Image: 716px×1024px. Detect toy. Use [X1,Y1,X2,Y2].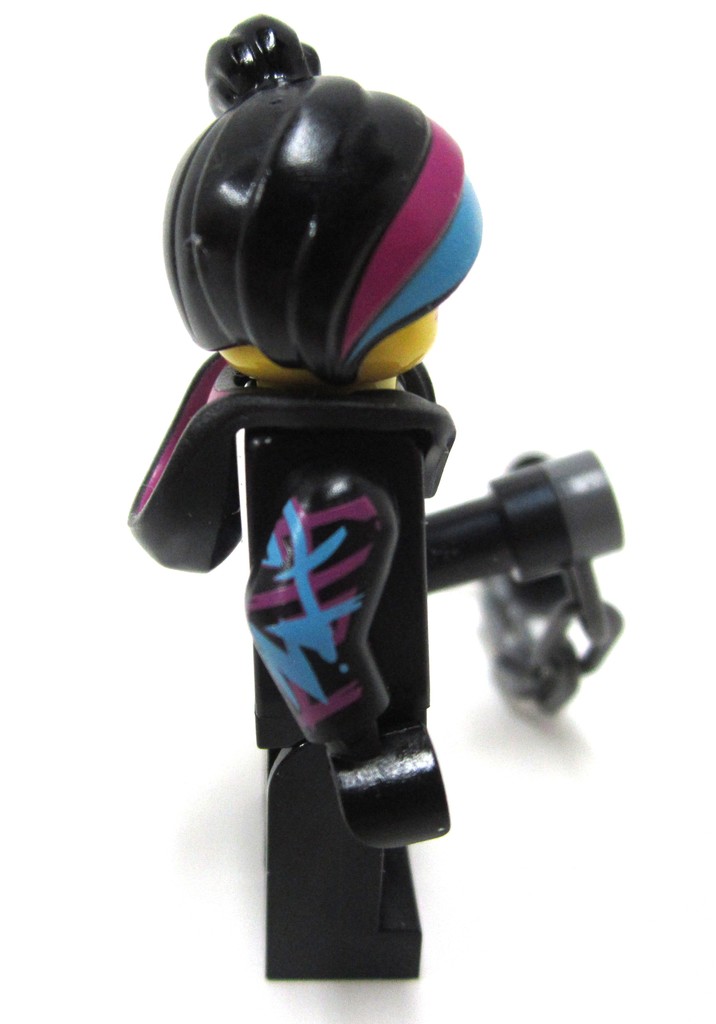
[127,11,624,980].
